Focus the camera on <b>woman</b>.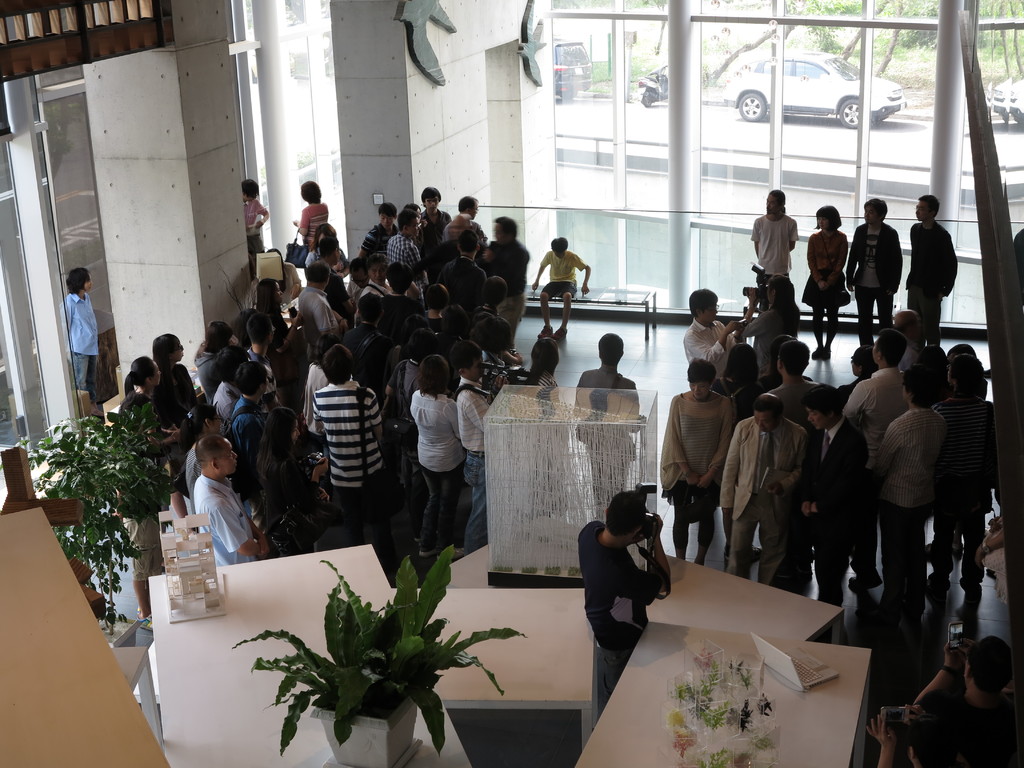
Focus region: rect(661, 360, 737, 564).
